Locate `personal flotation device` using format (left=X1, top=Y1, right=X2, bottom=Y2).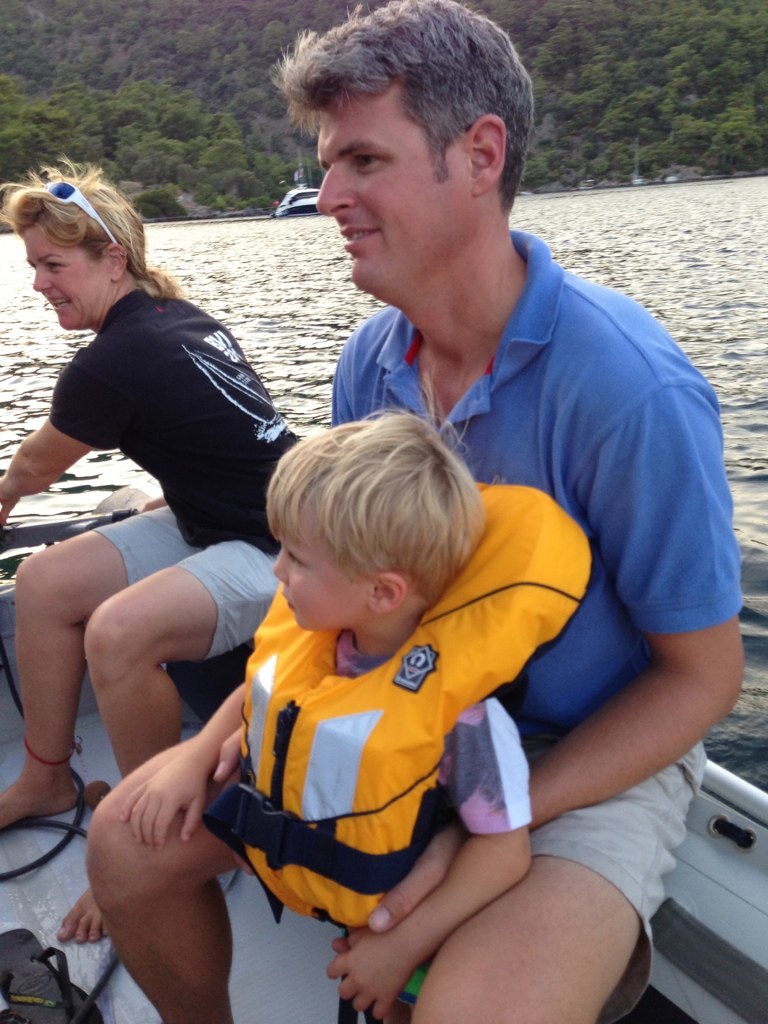
(left=201, top=482, right=594, bottom=925).
